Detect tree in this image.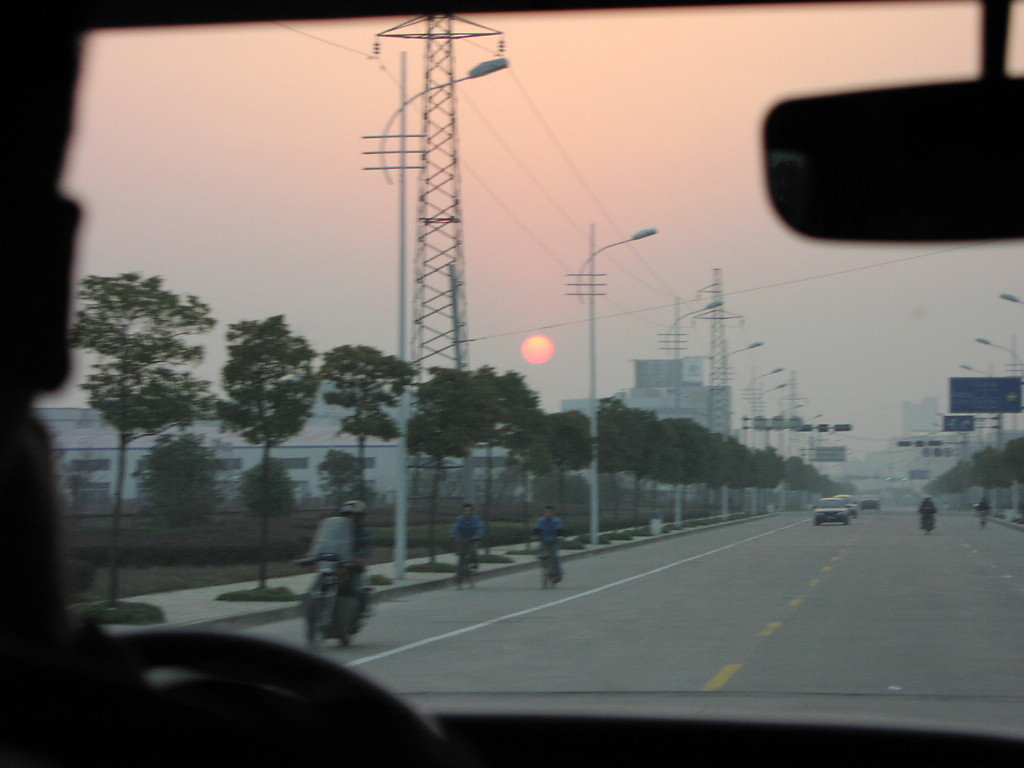
Detection: region(326, 340, 412, 560).
